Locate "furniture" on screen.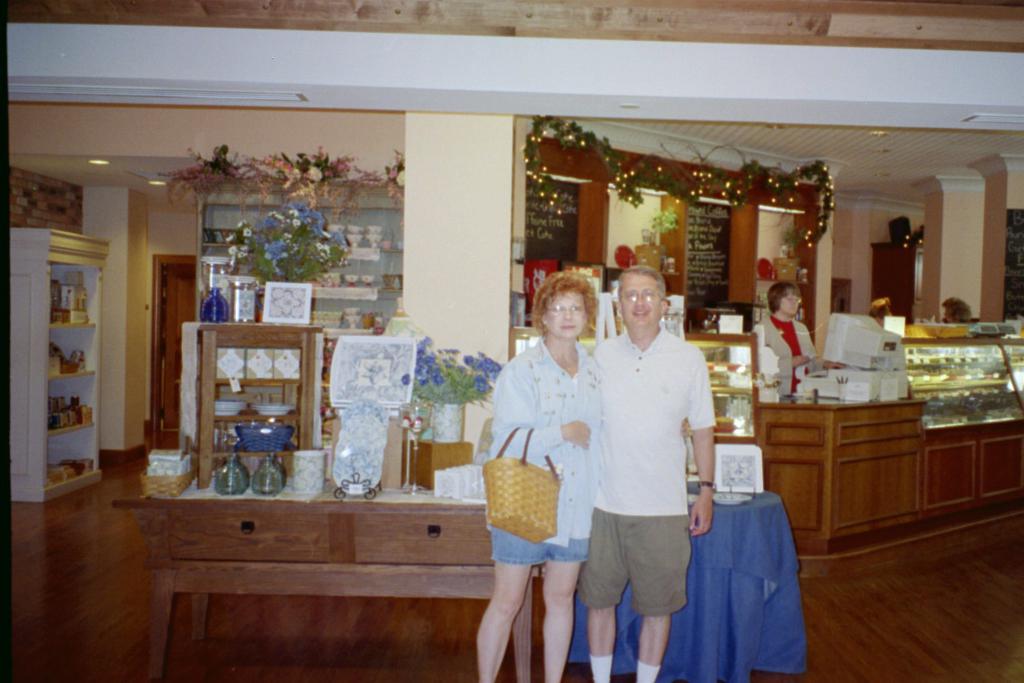
On screen at <region>756, 398, 1023, 556</region>.
